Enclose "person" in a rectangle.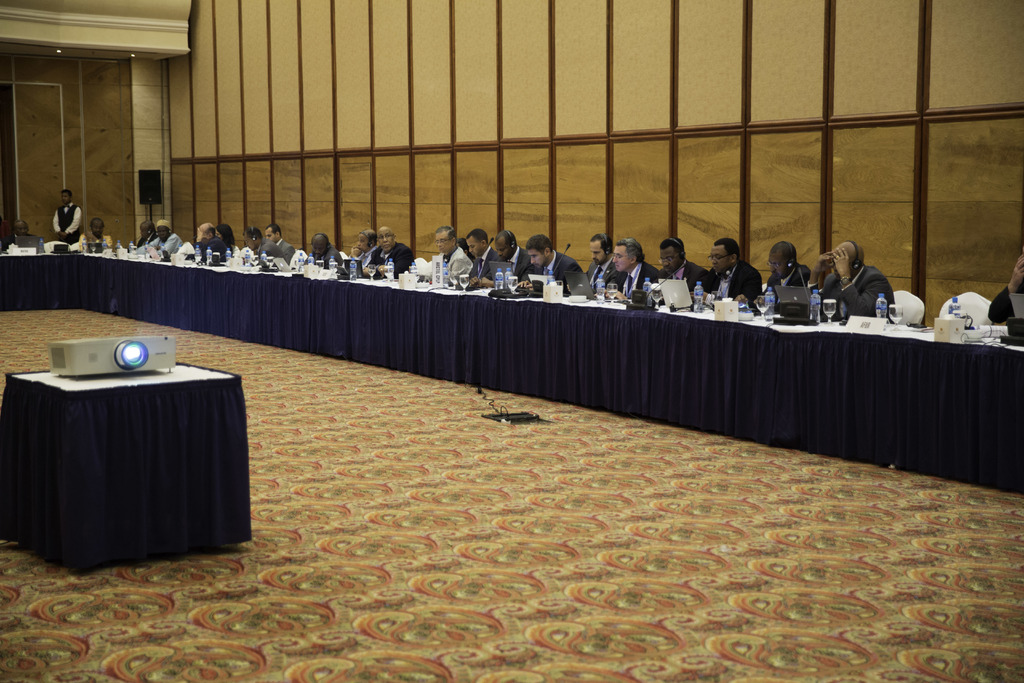
Rect(374, 224, 413, 279).
